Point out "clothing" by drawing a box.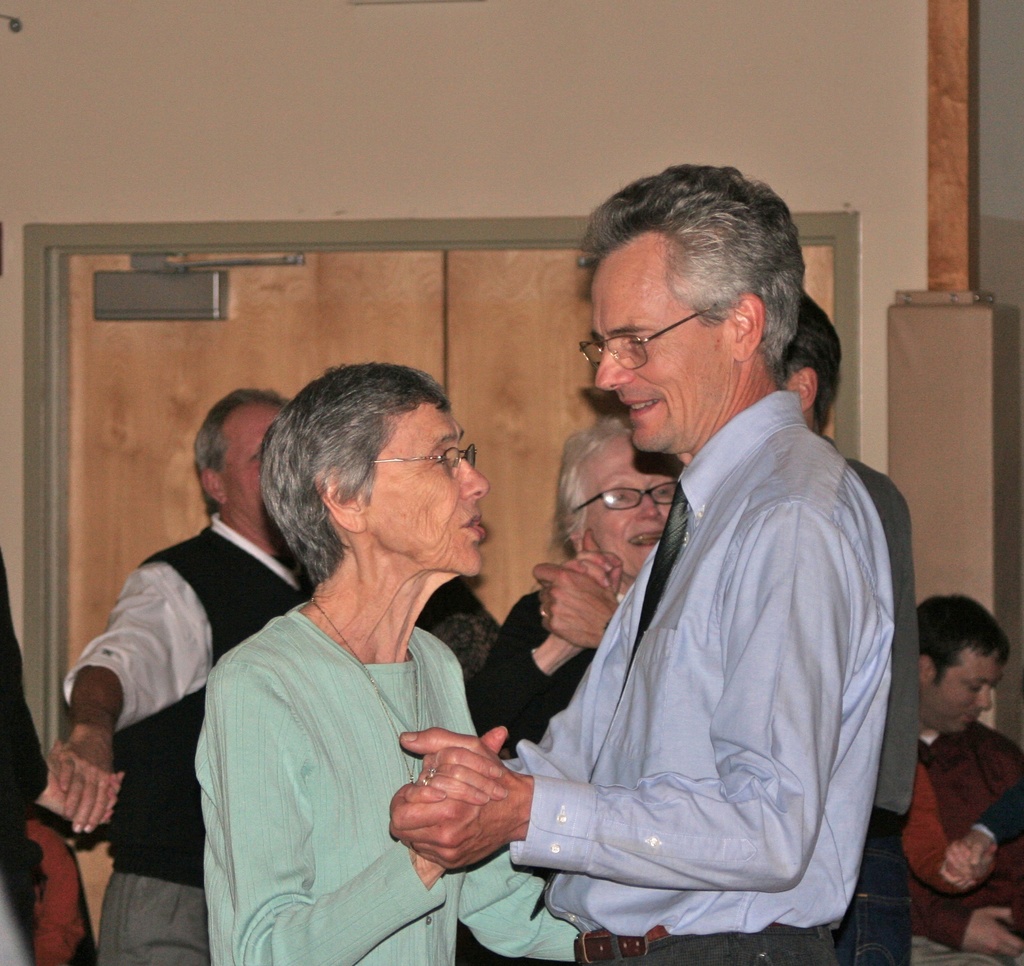
<box>67,520,310,965</box>.
